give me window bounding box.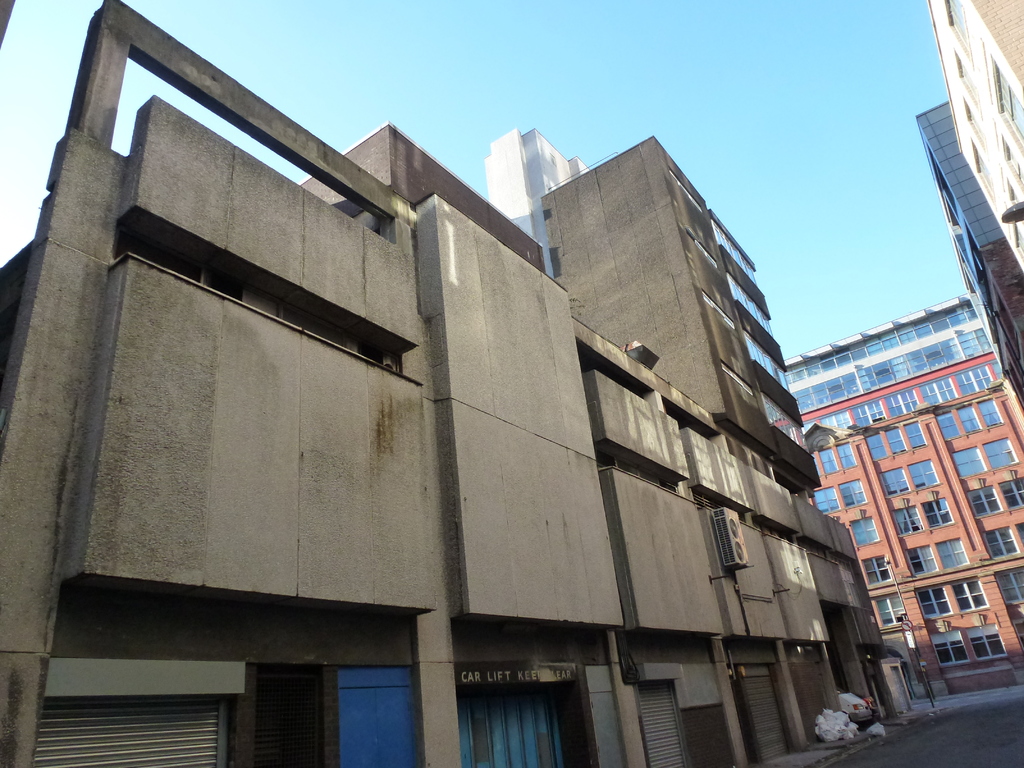
box(1016, 519, 1023, 543).
